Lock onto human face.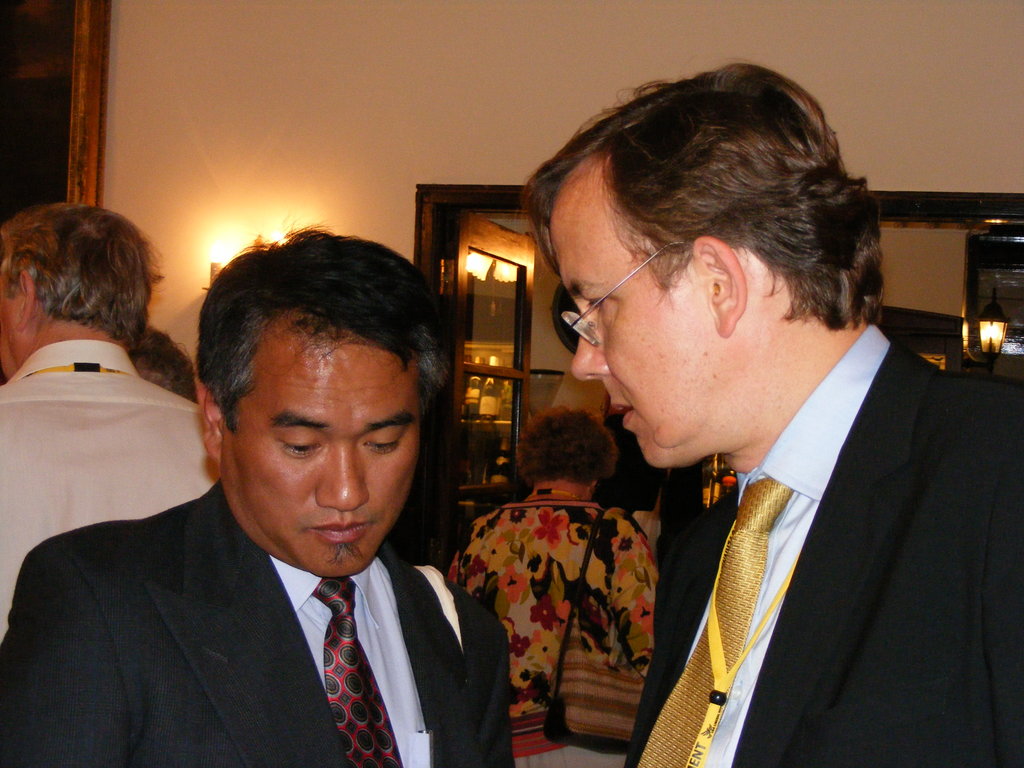
Locked: Rect(223, 327, 426, 575).
